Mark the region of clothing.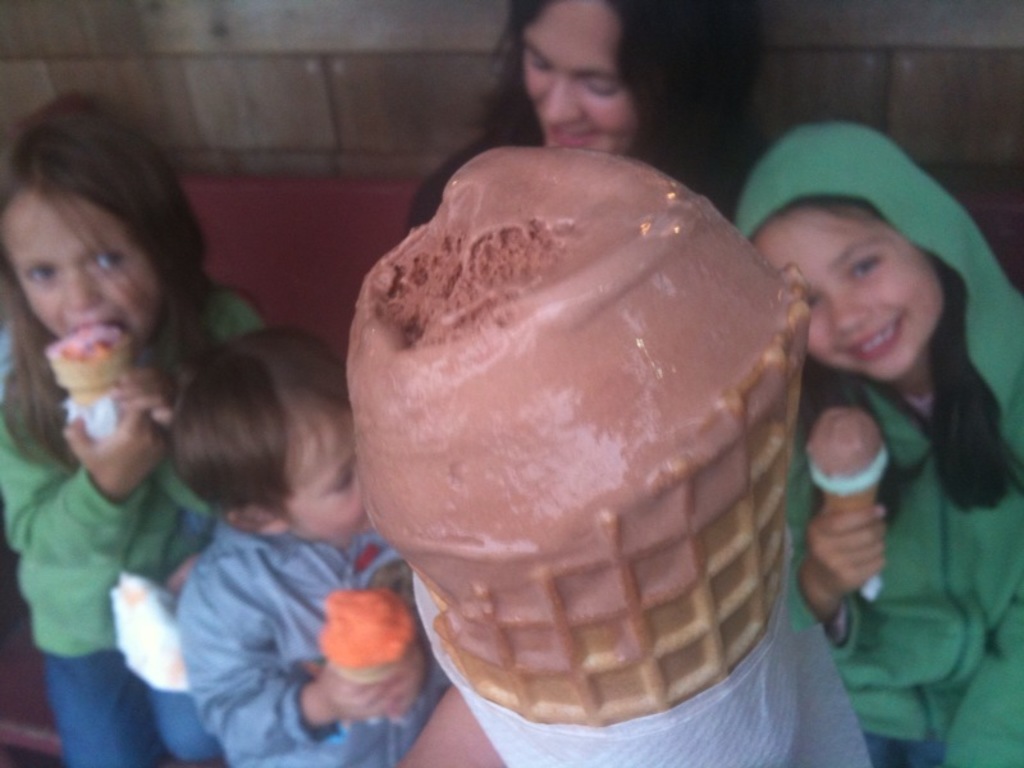
Region: [left=726, top=120, right=1023, bottom=767].
